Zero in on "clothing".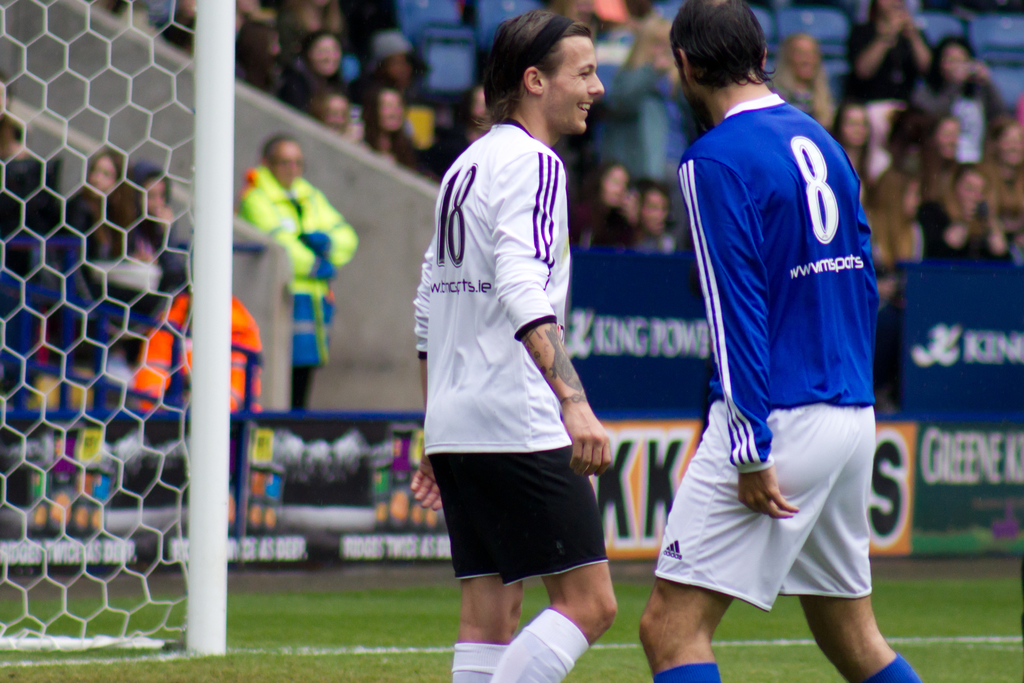
Zeroed in: [415, 119, 568, 593].
